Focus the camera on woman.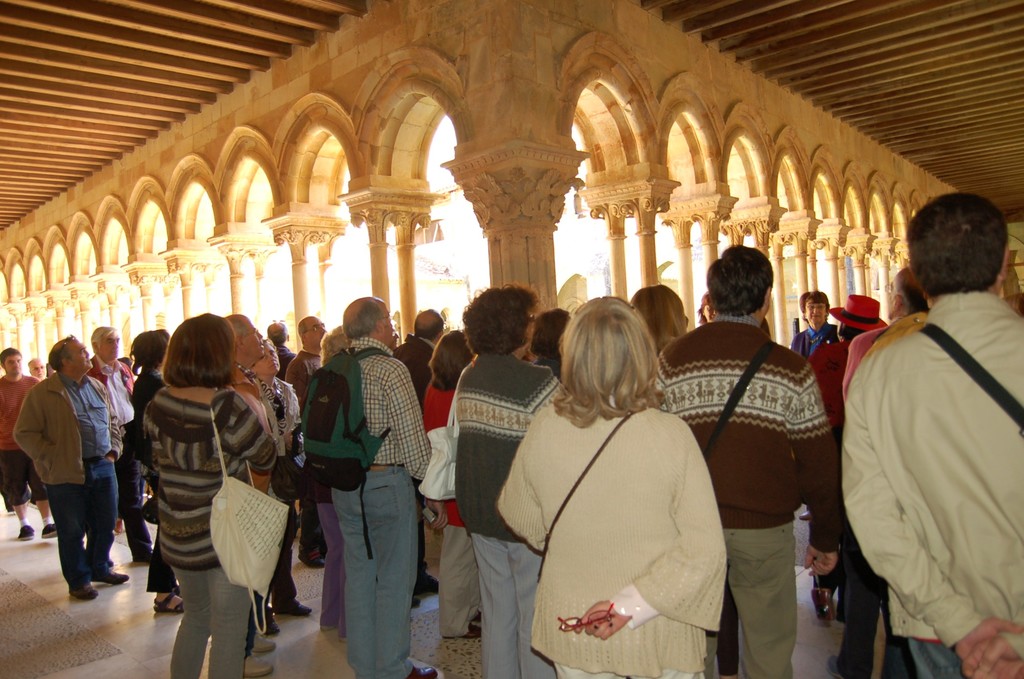
Focus region: select_region(314, 325, 348, 646).
